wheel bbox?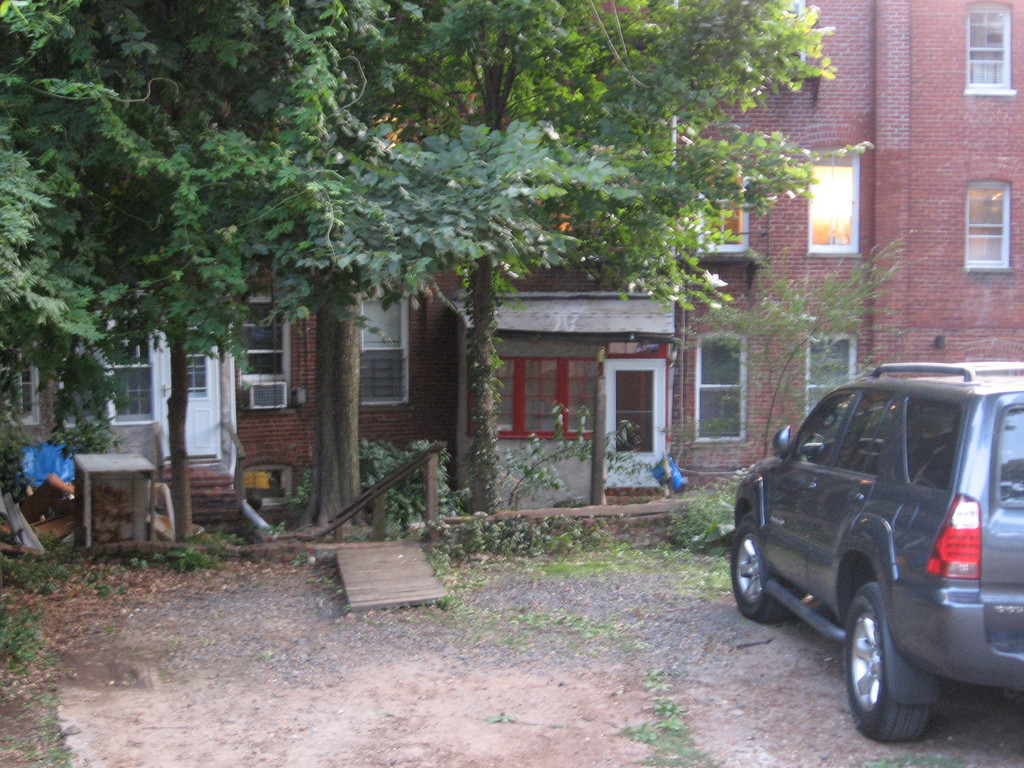
<bbox>728, 516, 799, 622</bbox>
